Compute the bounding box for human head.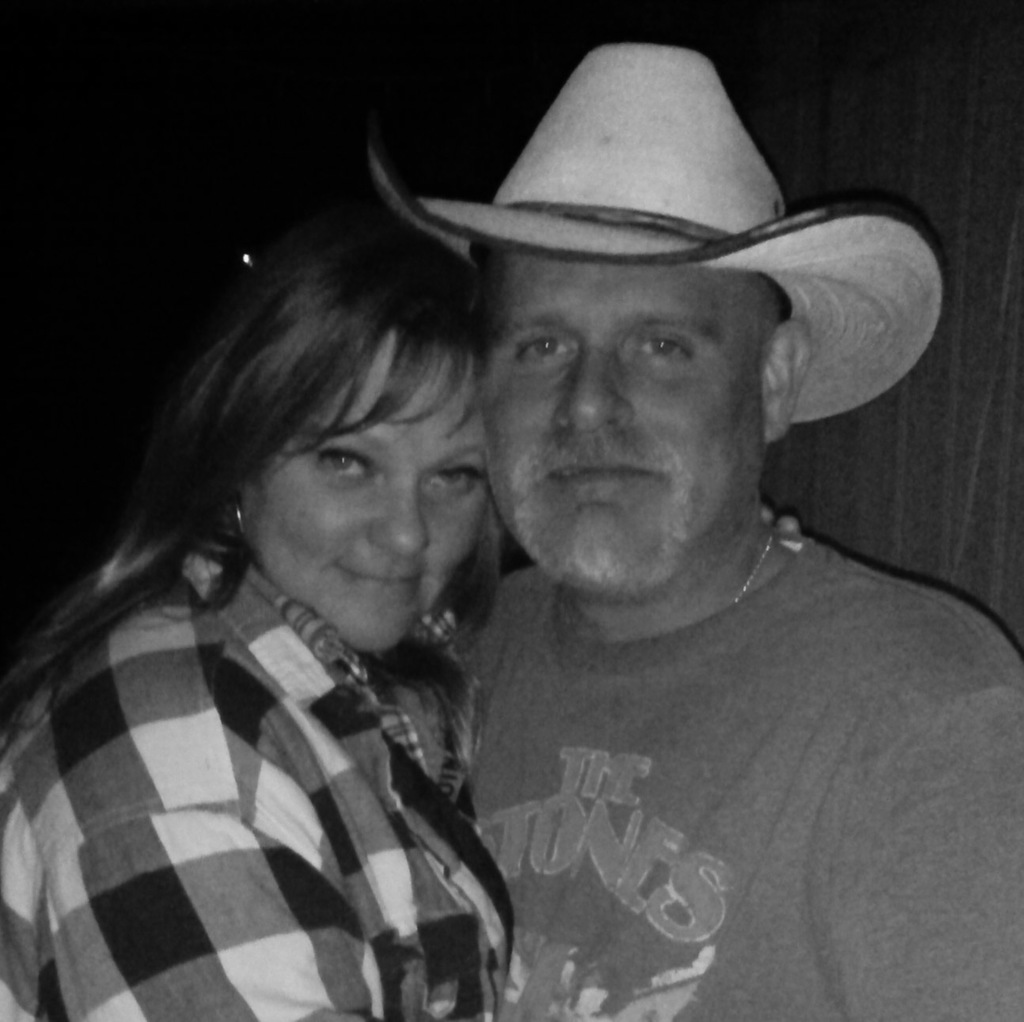
[left=150, top=209, right=491, bottom=649].
